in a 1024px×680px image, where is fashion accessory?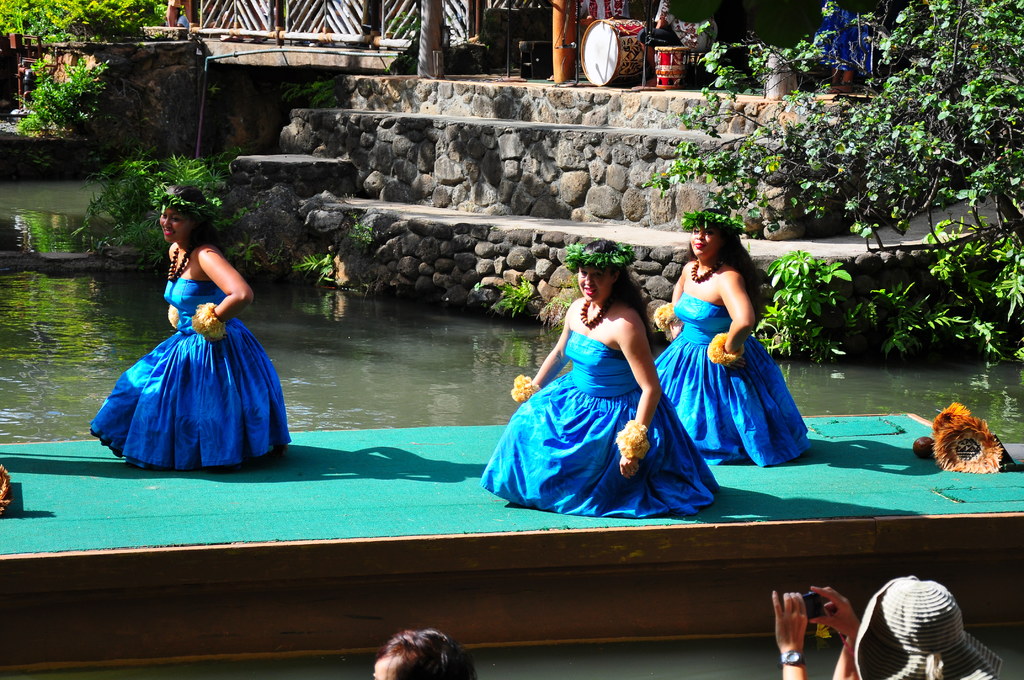
<bbox>681, 208, 745, 231</bbox>.
